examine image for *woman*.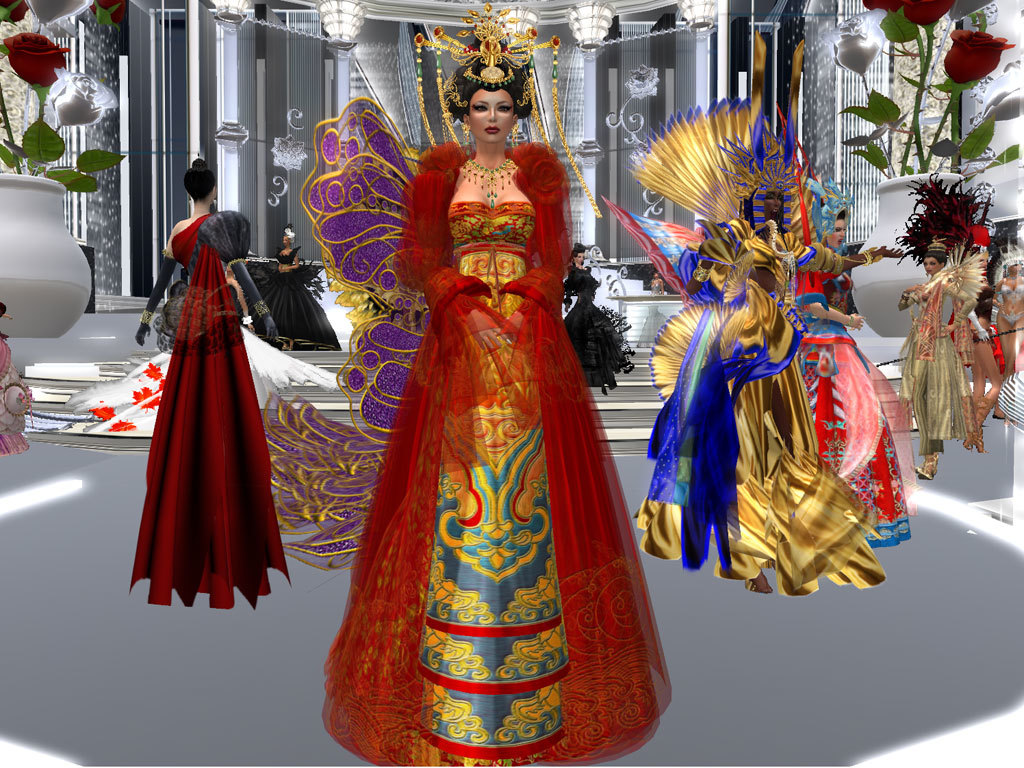
Examination result: (899, 240, 979, 476).
